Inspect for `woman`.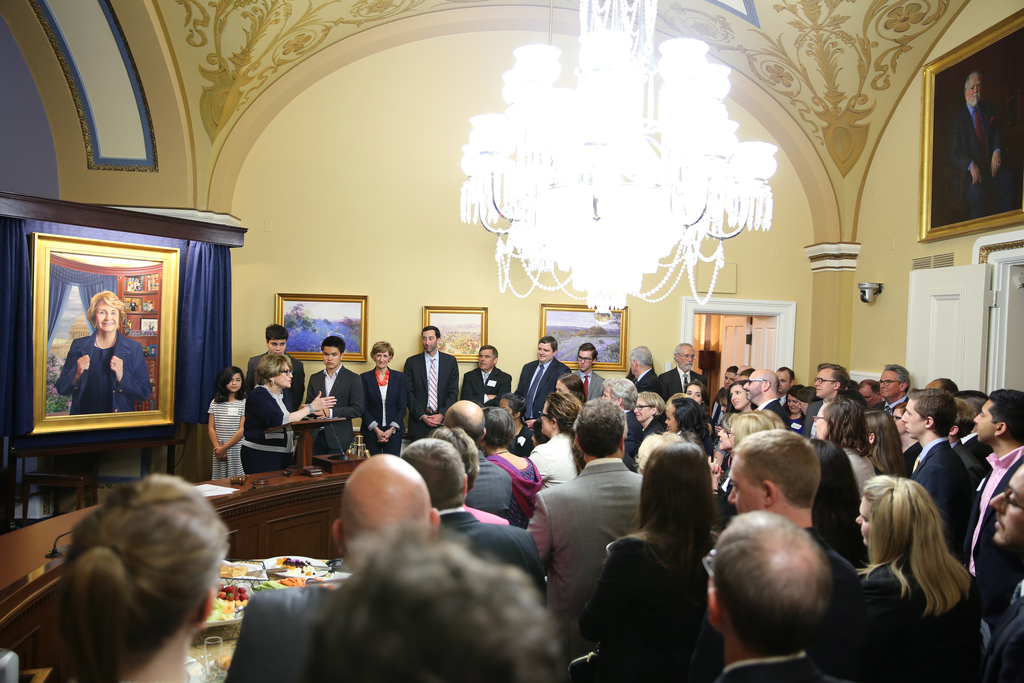
Inspection: (x1=477, y1=408, x2=545, y2=532).
